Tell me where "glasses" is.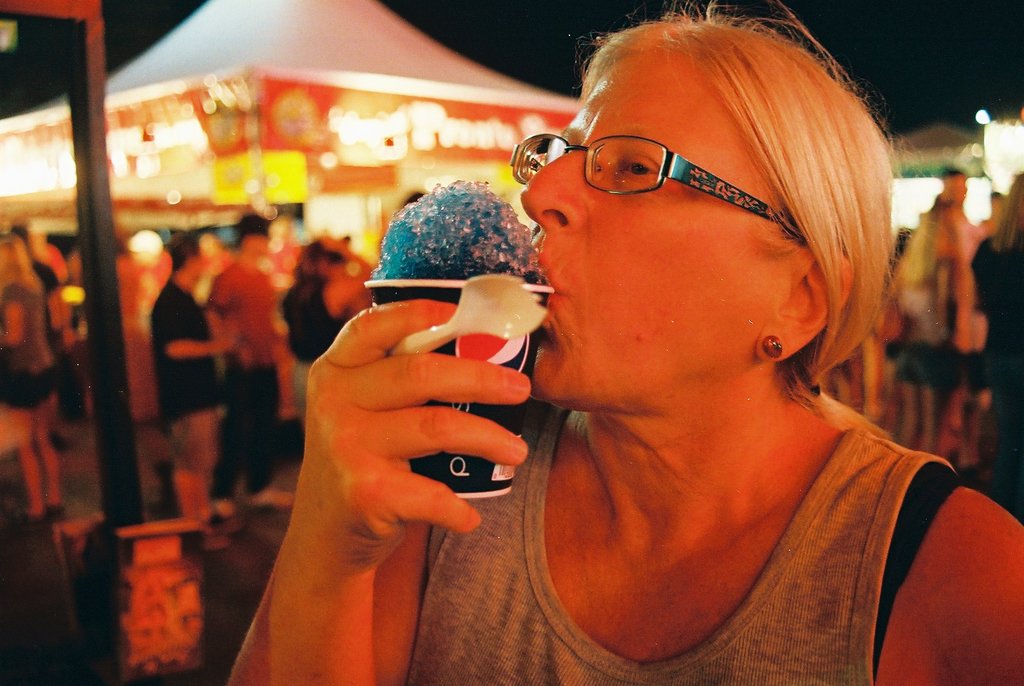
"glasses" is at {"x1": 507, "y1": 112, "x2": 817, "y2": 208}.
